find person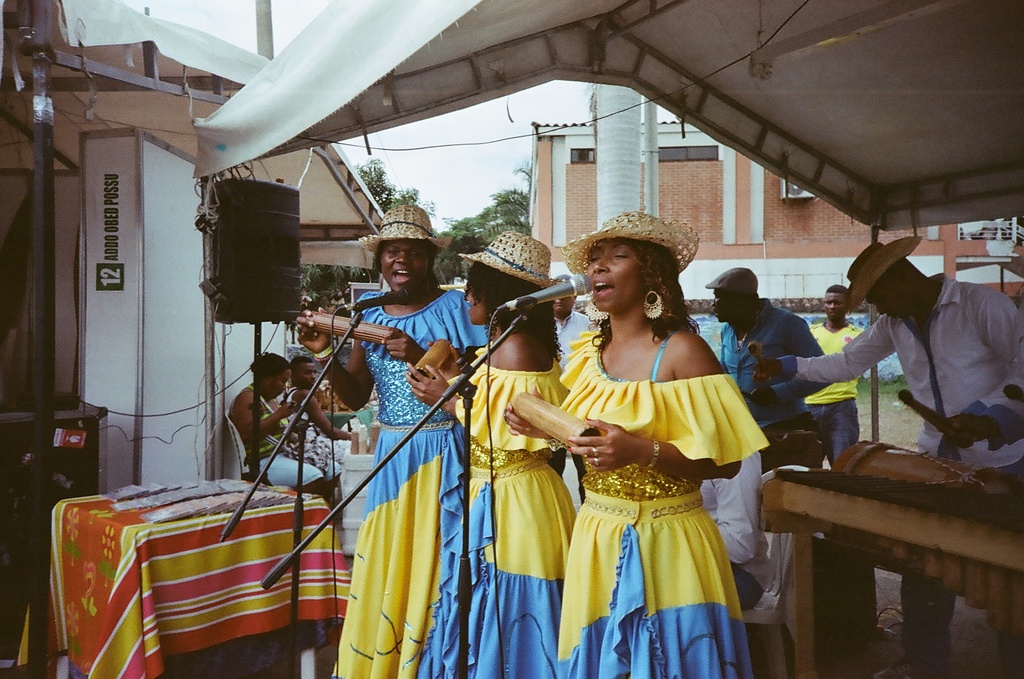
<box>229,350,344,502</box>
